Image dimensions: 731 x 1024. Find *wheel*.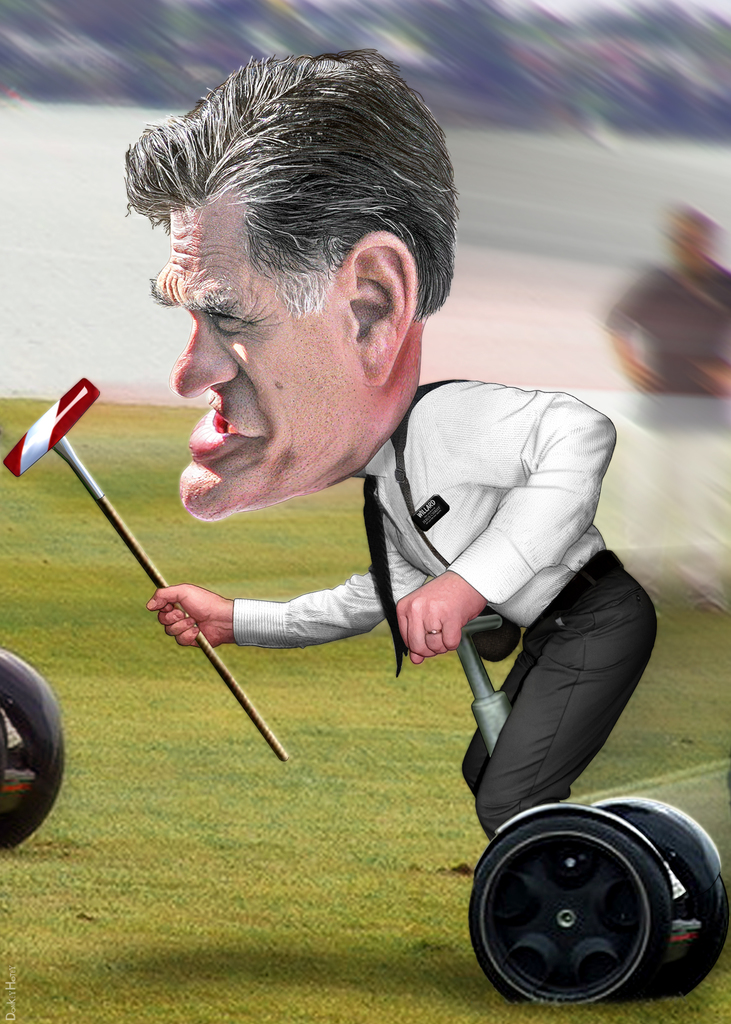
[469, 813, 711, 1023].
